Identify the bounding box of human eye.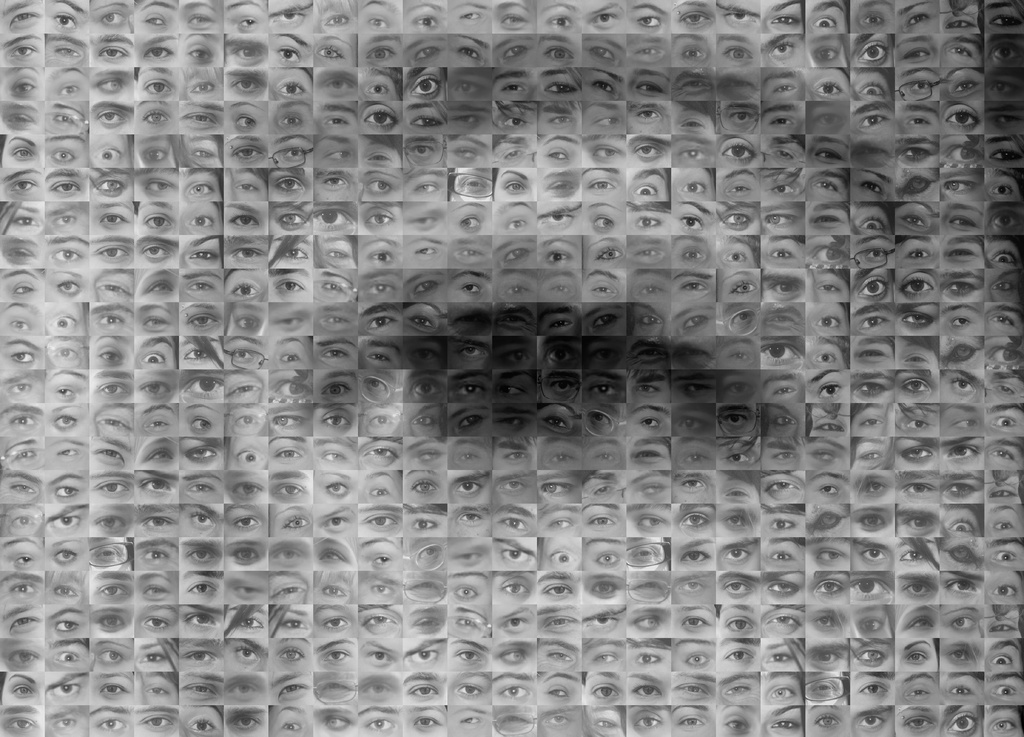
856 378 882 397.
